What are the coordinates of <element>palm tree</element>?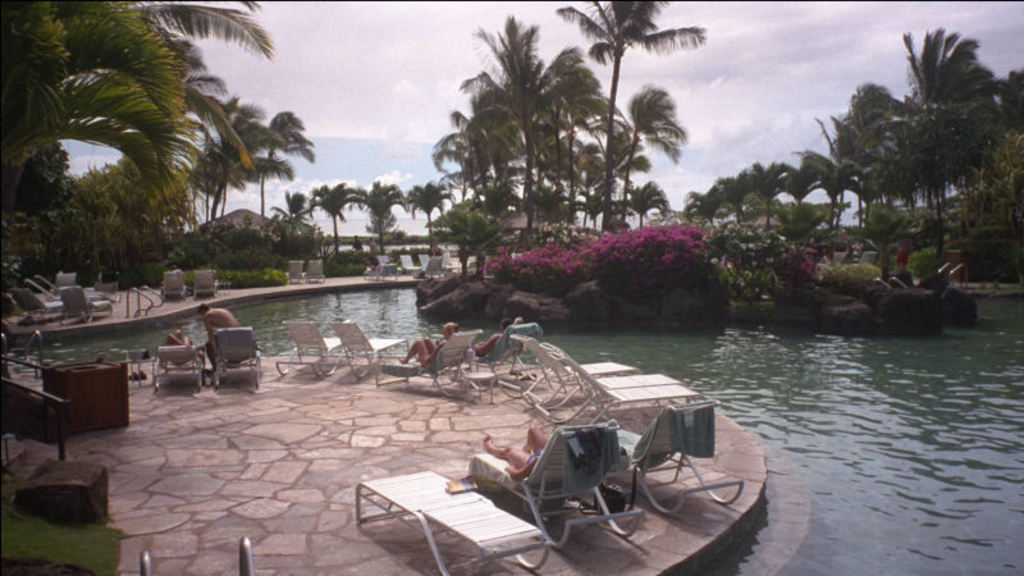
(left=716, top=163, right=746, bottom=232).
